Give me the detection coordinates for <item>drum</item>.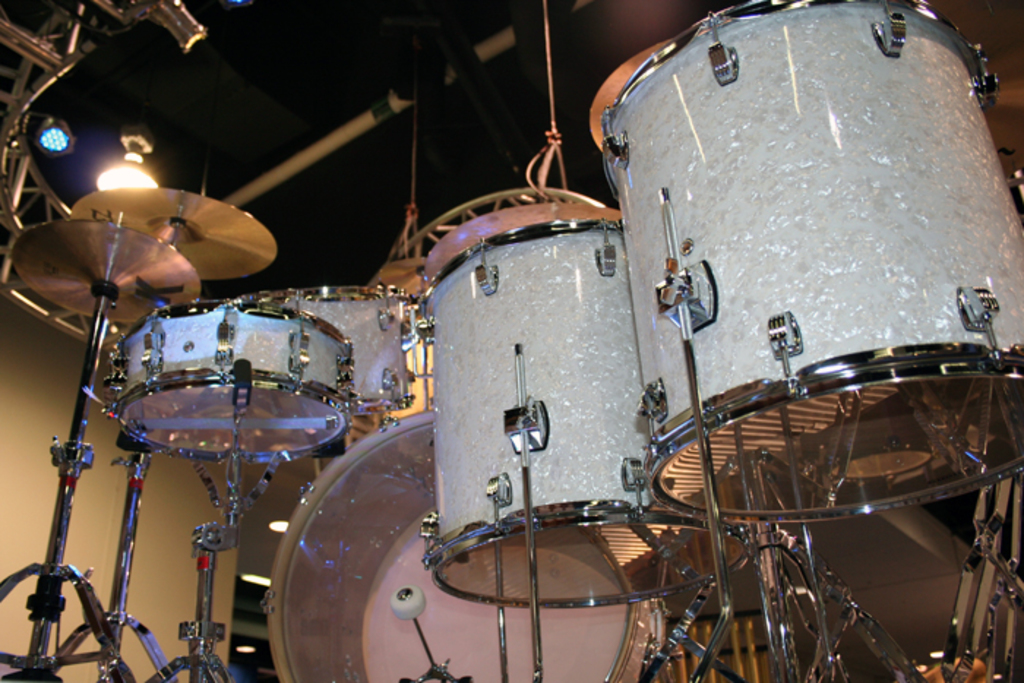
detection(418, 219, 756, 608).
